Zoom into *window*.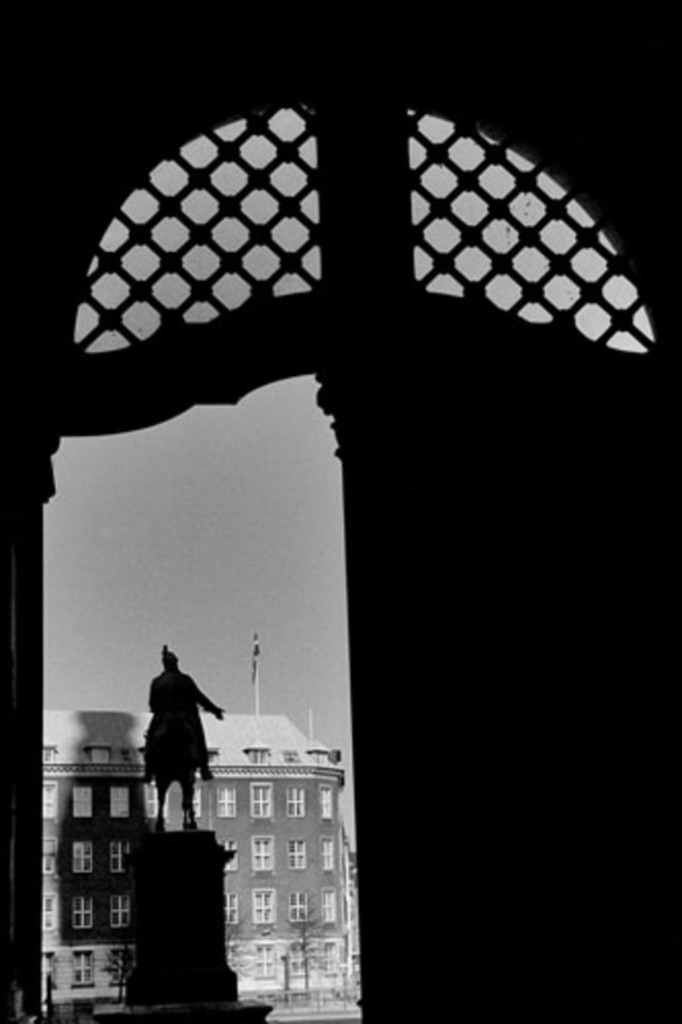
Zoom target: box(75, 789, 93, 824).
